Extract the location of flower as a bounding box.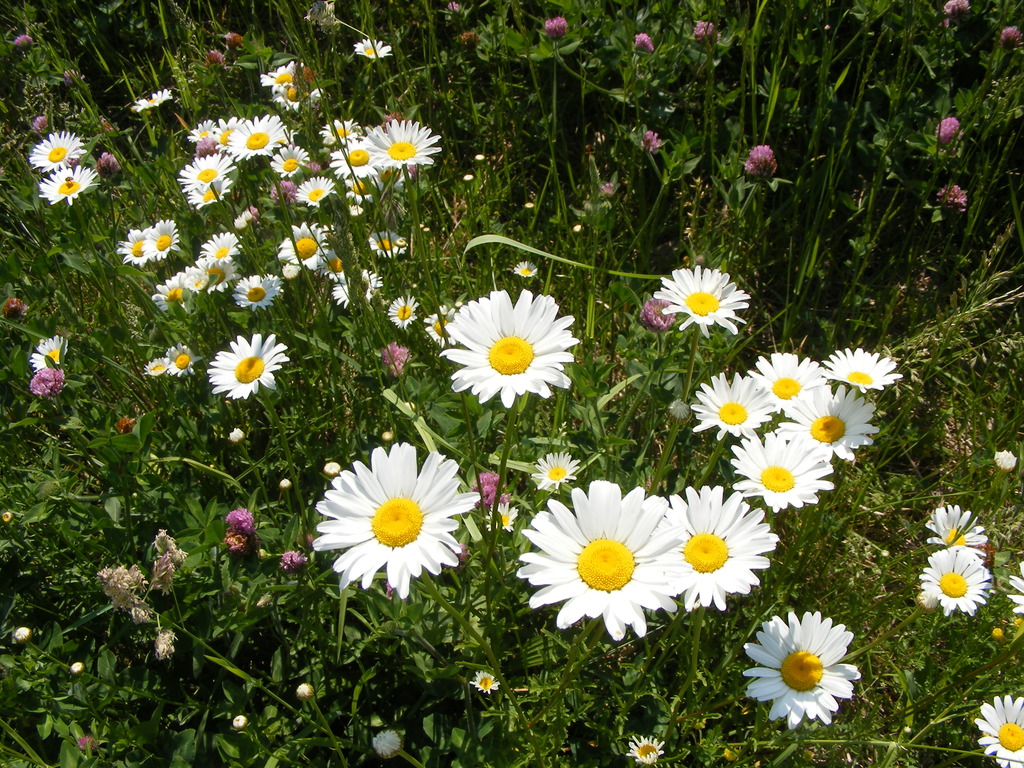
box=[652, 262, 749, 341].
